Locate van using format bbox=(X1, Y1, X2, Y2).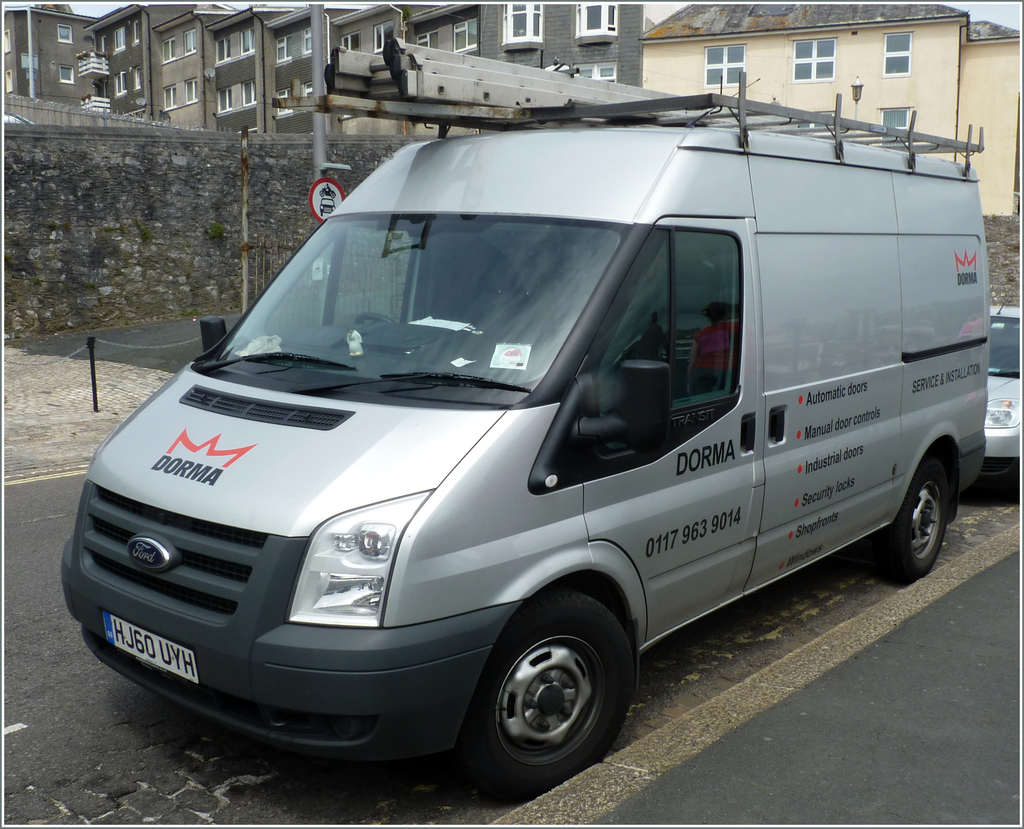
bbox=(59, 32, 989, 804).
